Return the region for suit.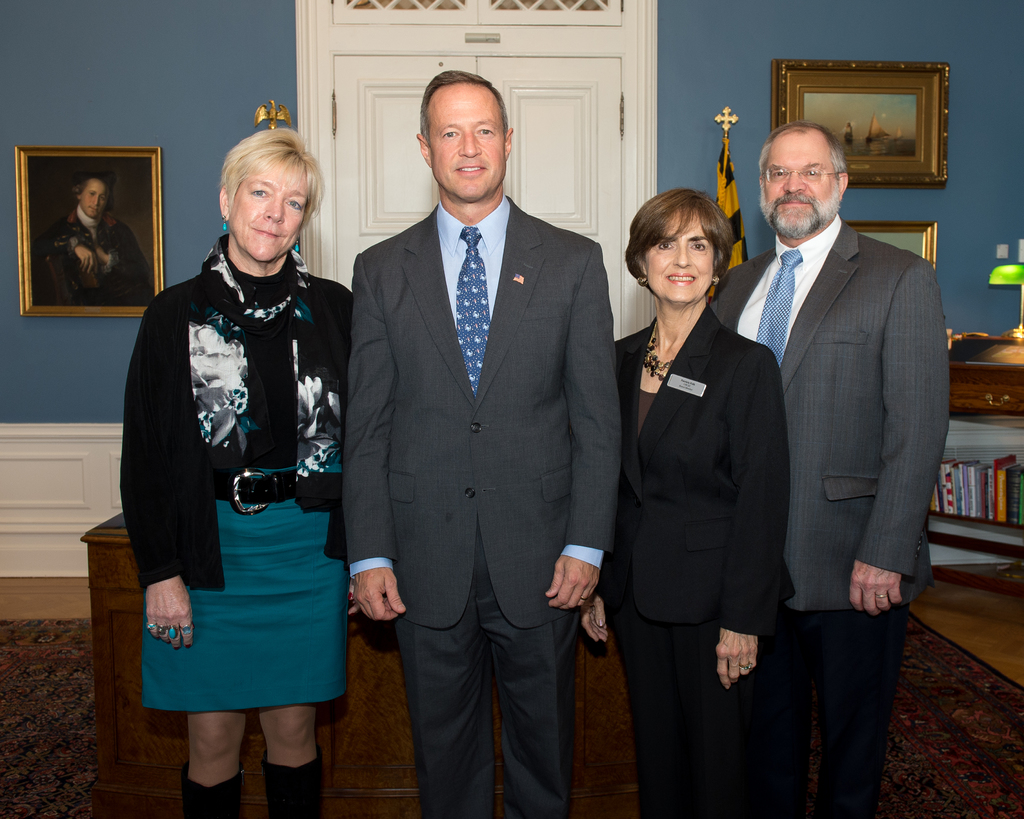
618/299/796/817.
